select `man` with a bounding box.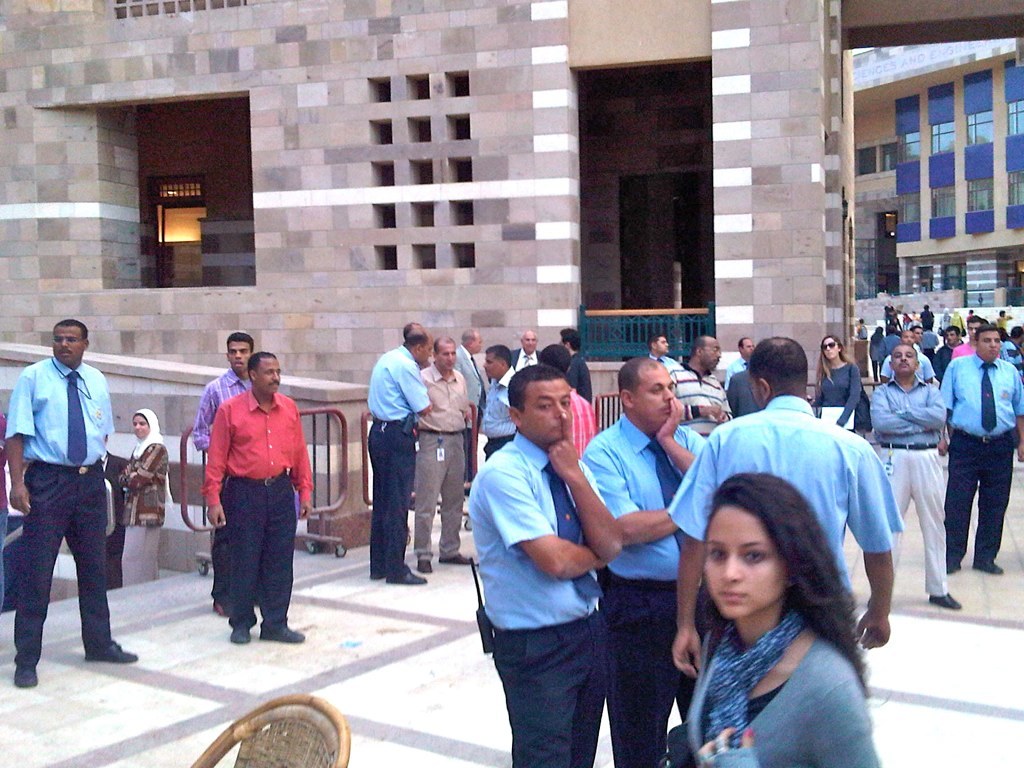
<bbox>940, 325, 1023, 572</bbox>.
